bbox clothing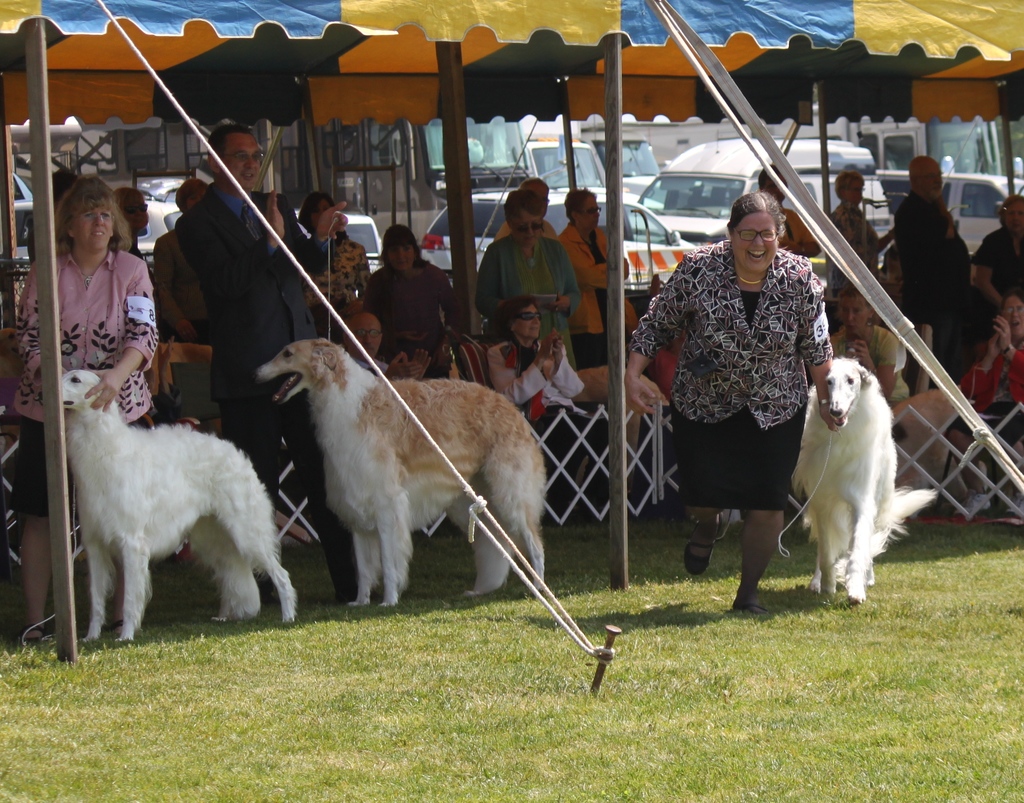
(x1=484, y1=334, x2=589, y2=422)
